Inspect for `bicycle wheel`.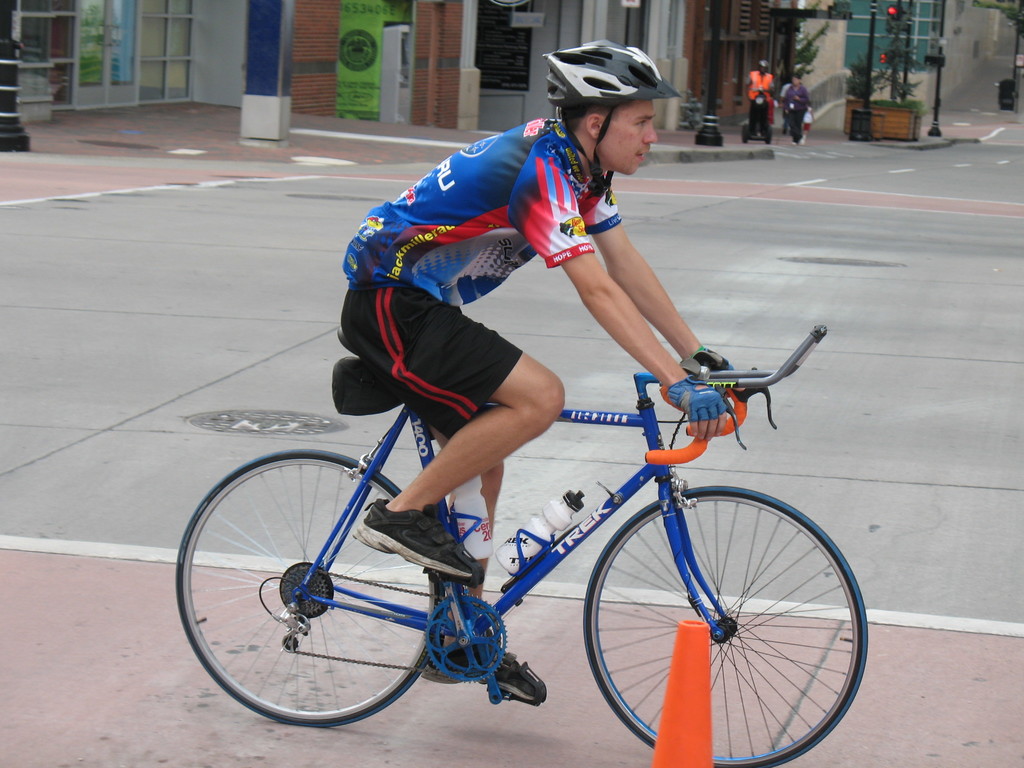
Inspection: 170 450 444 730.
